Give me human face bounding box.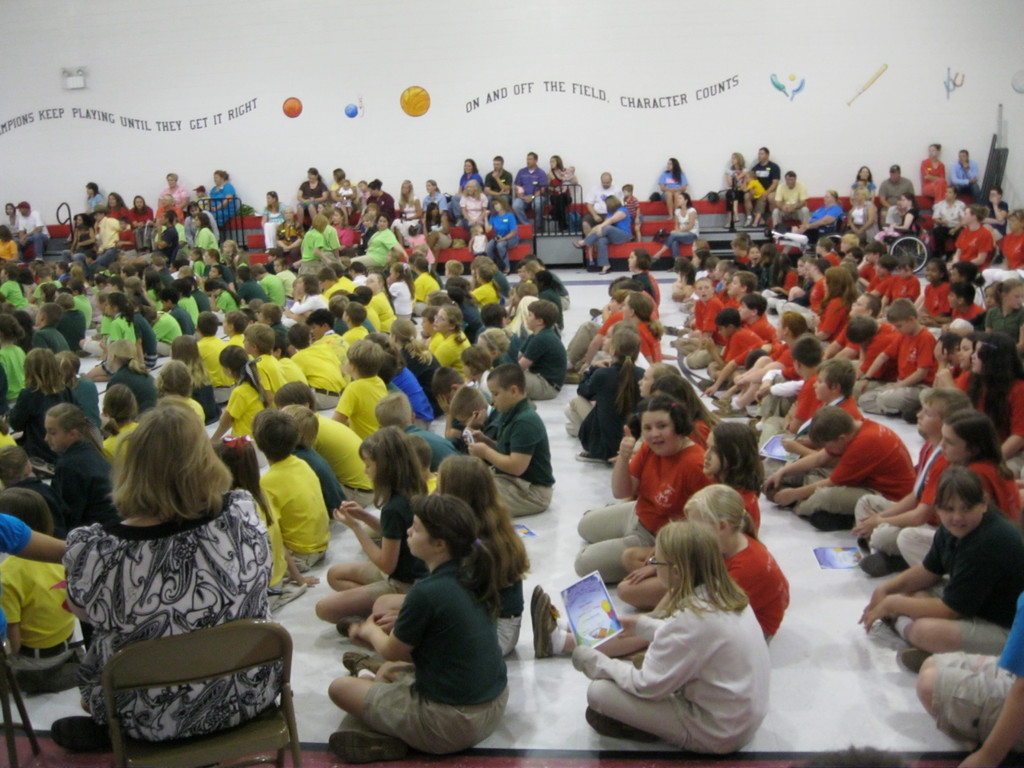
[797, 258, 805, 275].
